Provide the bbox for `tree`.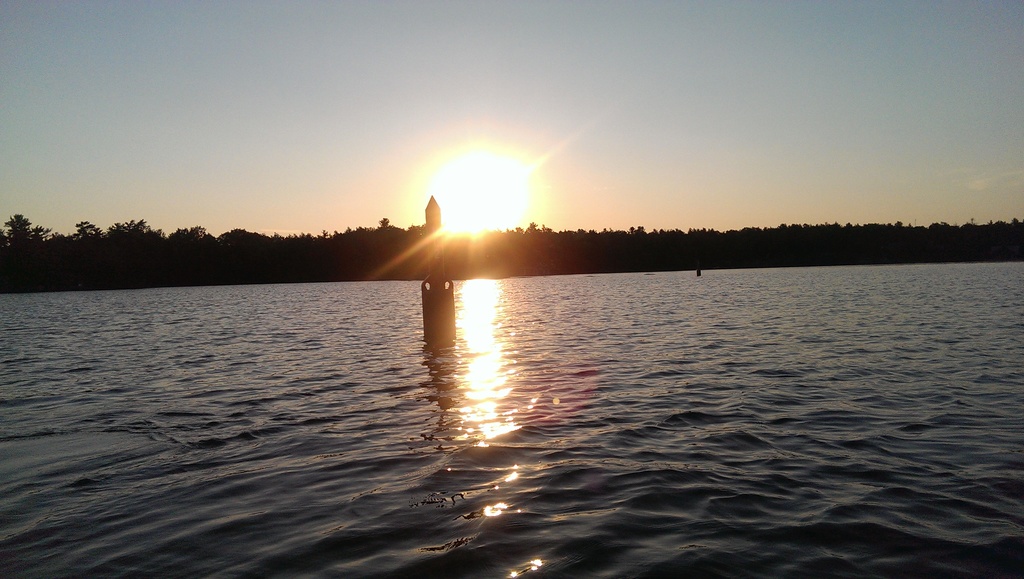
l=33, t=229, r=53, b=242.
